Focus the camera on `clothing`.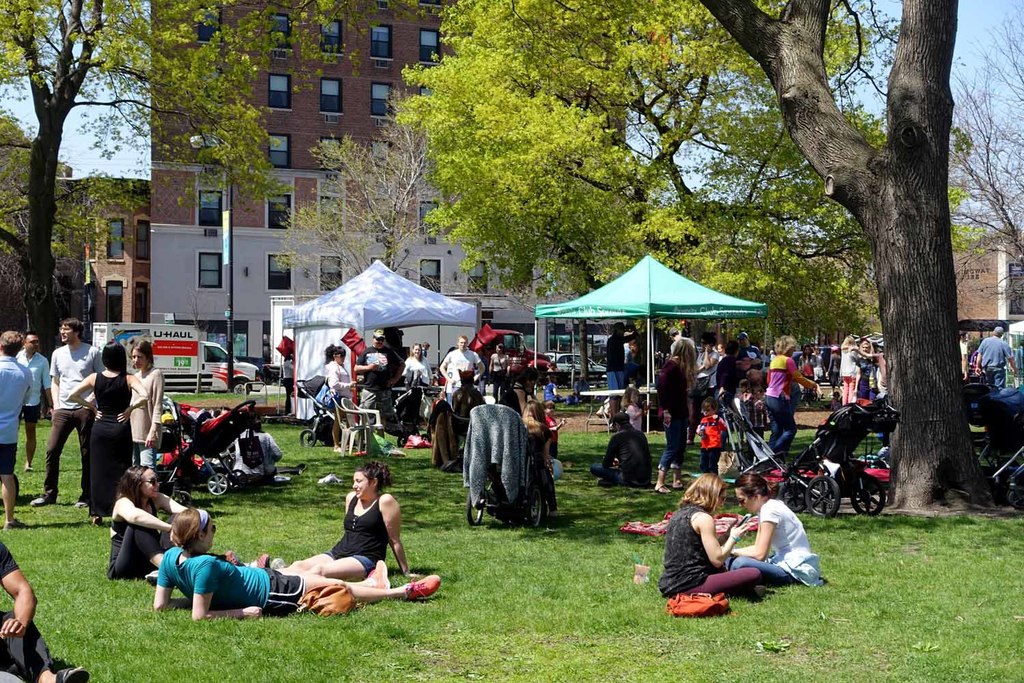
Focus region: {"left": 745, "top": 505, "right": 819, "bottom": 600}.
